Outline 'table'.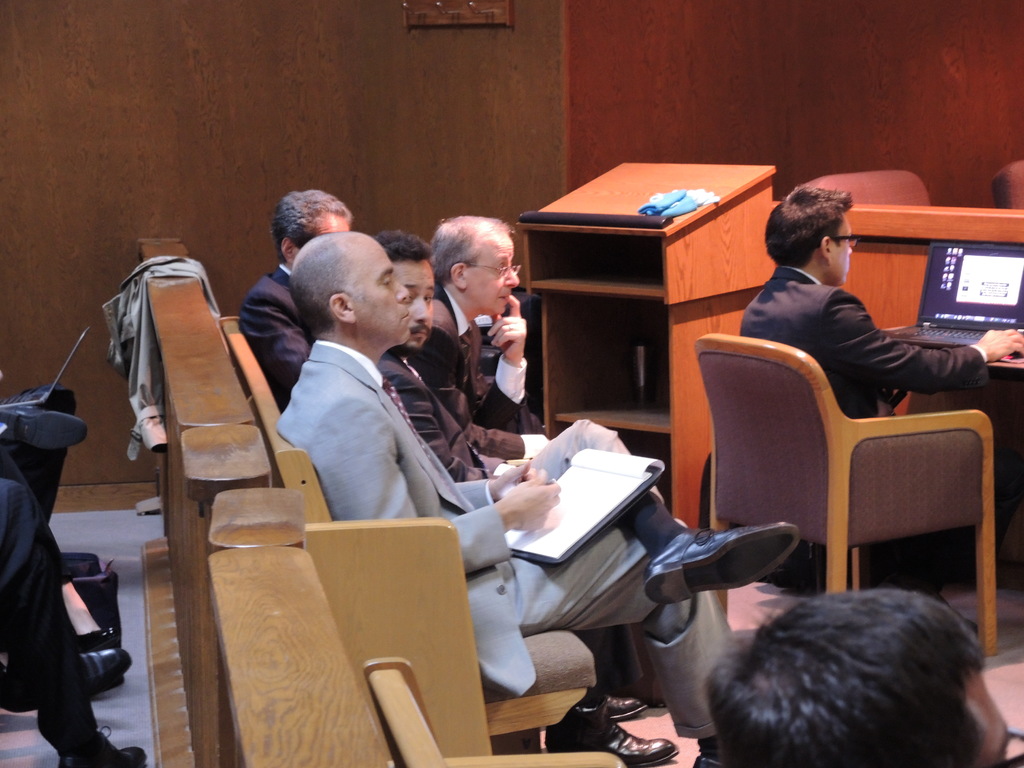
Outline: detection(888, 330, 1023, 420).
